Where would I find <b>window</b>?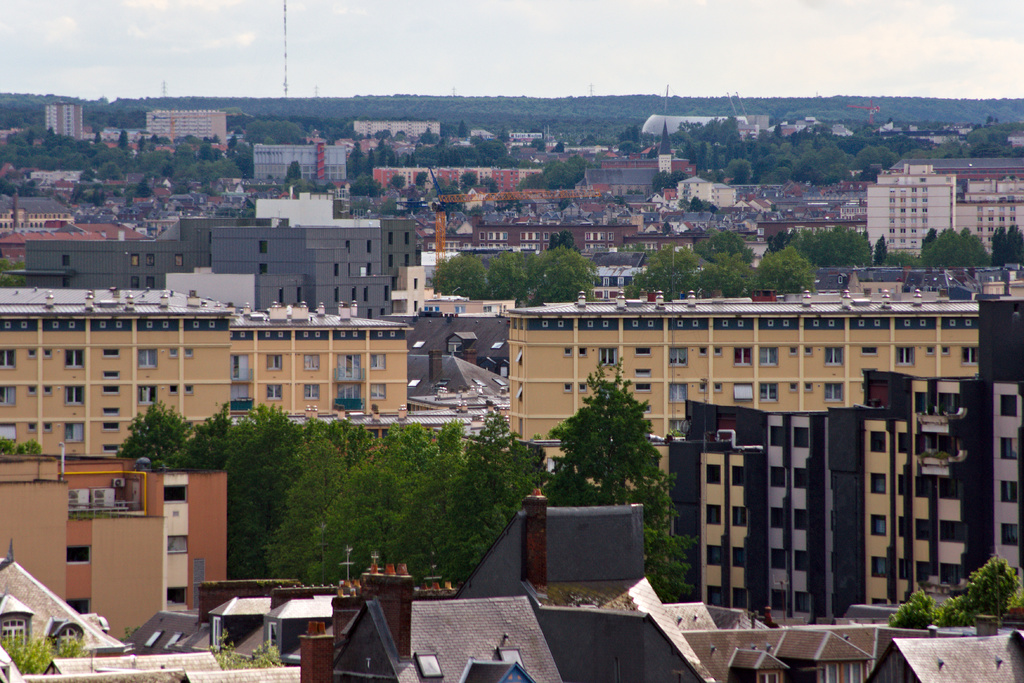
At crop(735, 345, 751, 367).
